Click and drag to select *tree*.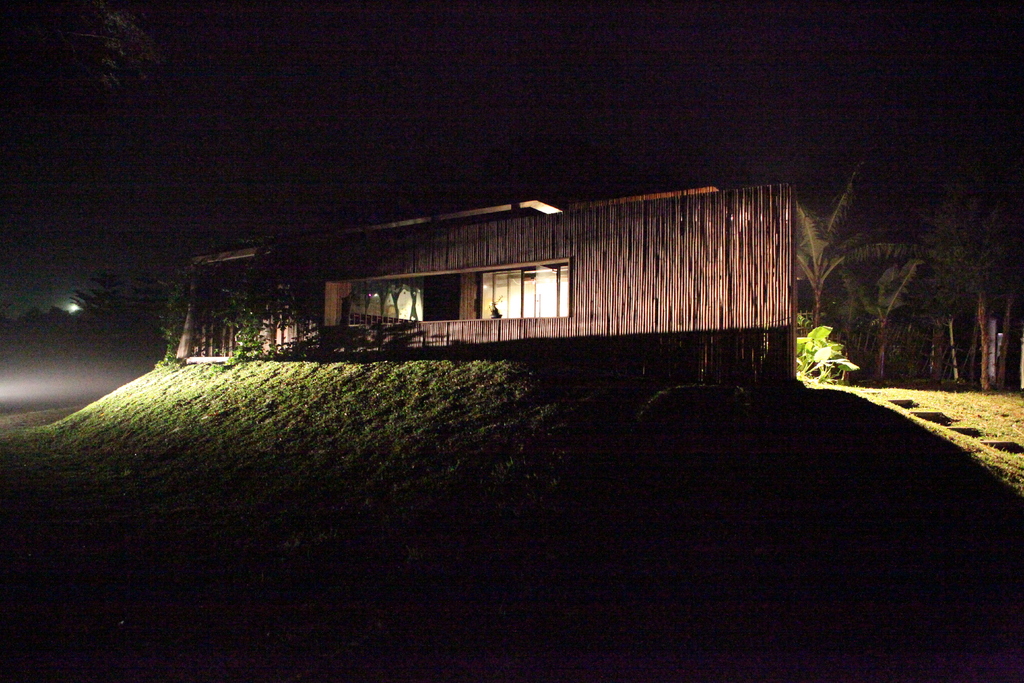
Selection: pyautogui.locateOnScreen(929, 192, 1023, 398).
